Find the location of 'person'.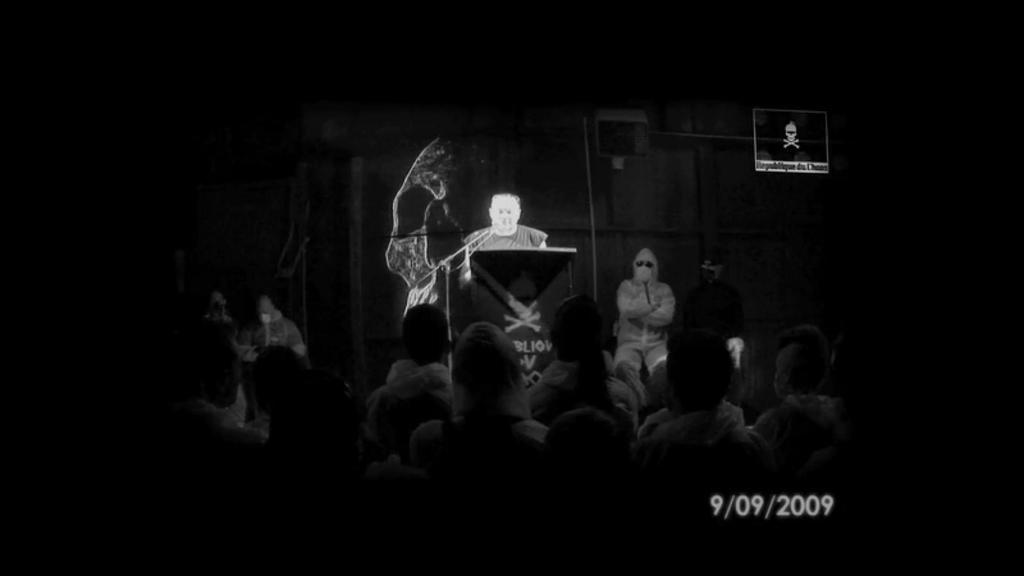
Location: <box>609,225,678,398</box>.
